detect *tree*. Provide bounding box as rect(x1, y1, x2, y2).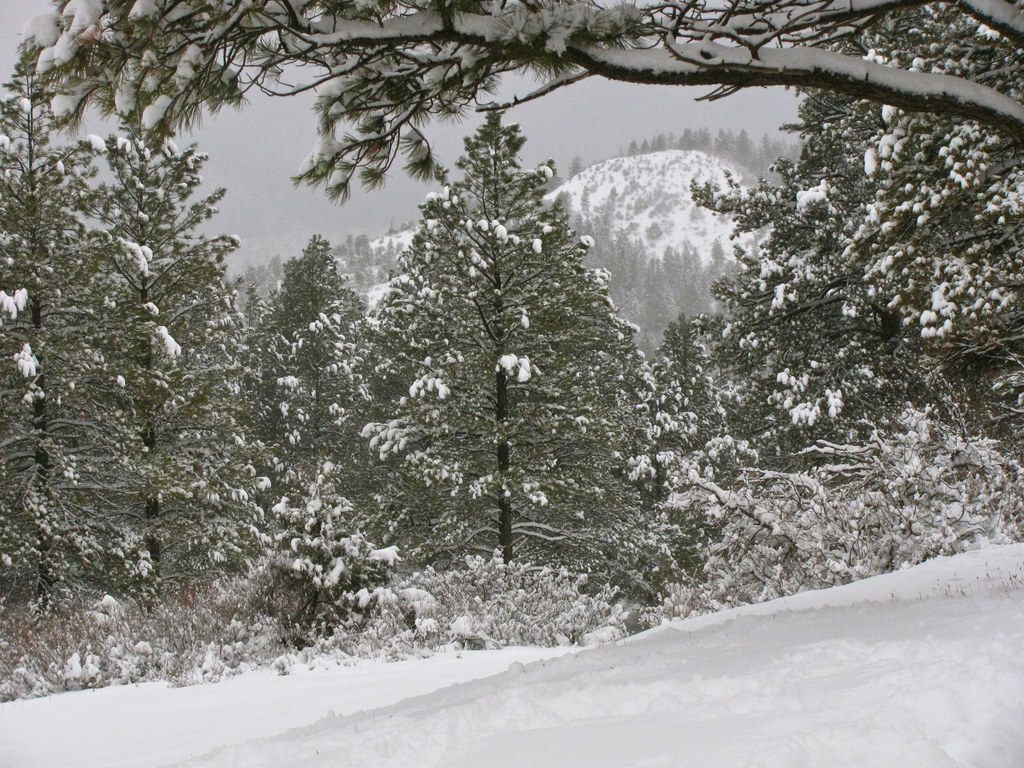
rect(224, 233, 416, 626).
